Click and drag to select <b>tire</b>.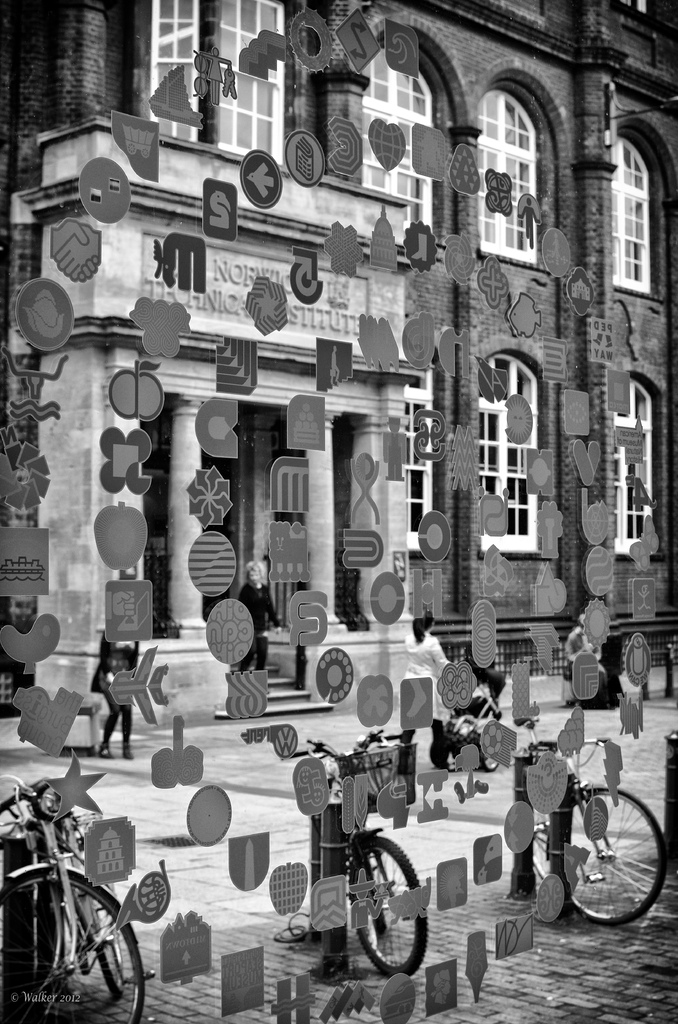
Selection: [left=479, top=753, right=498, bottom=774].
